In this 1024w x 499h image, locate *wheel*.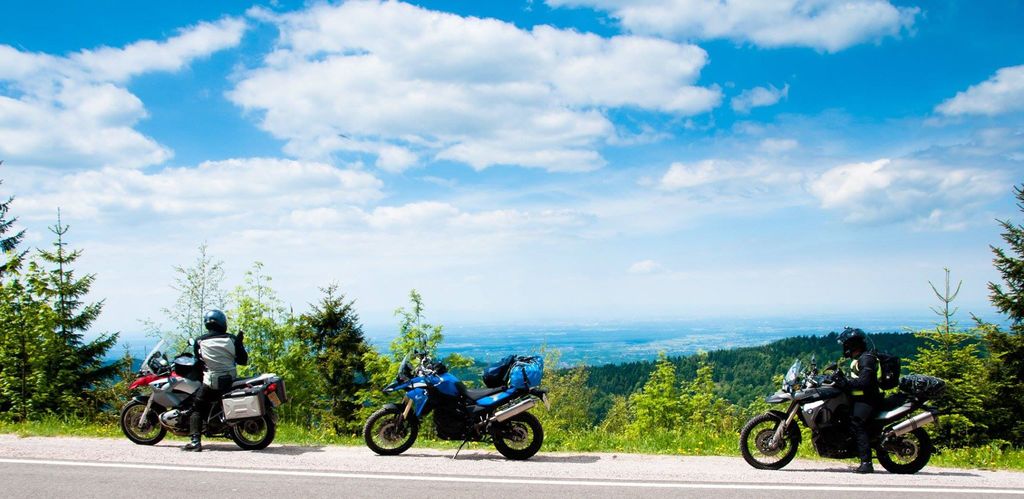
Bounding box: pyautogui.locateOnScreen(227, 410, 278, 452).
